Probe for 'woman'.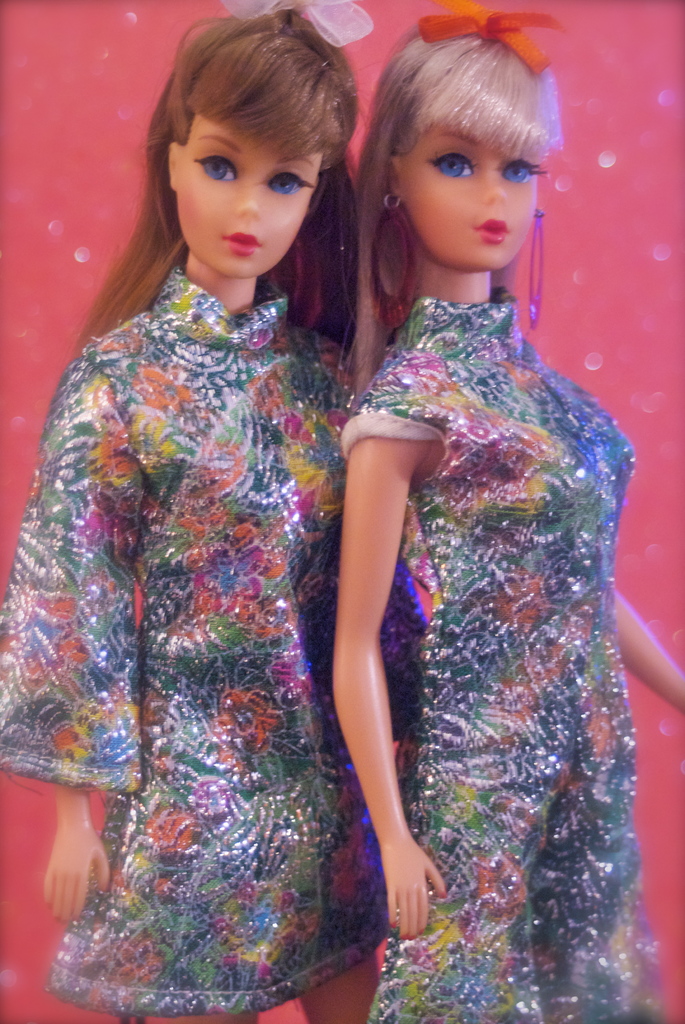
Probe result: 323, 0, 684, 1023.
